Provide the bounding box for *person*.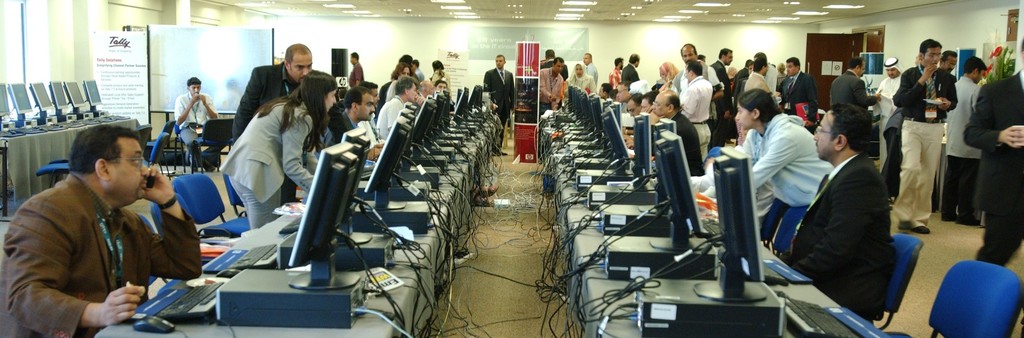
locate(481, 56, 516, 155).
